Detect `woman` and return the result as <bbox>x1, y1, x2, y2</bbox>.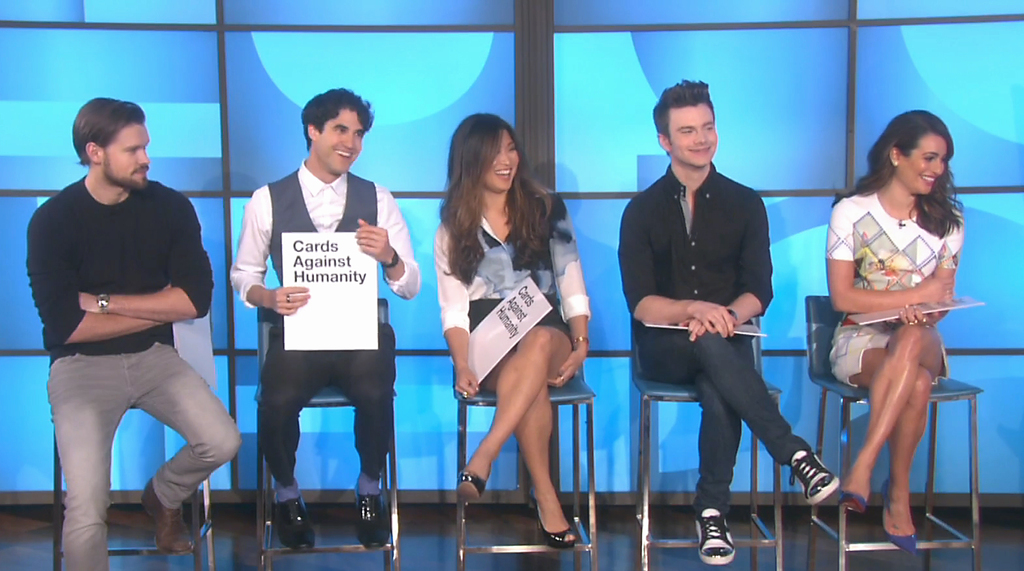
<bbox>434, 116, 596, 548</bbox>.
